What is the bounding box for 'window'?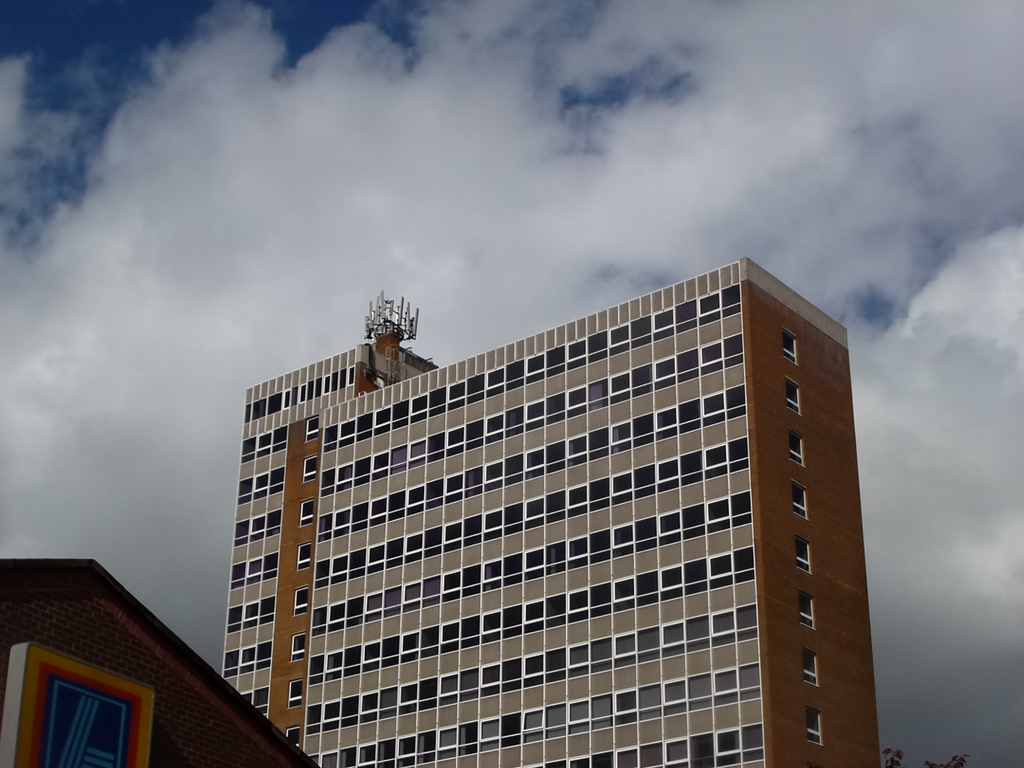
795/539/808/570.
